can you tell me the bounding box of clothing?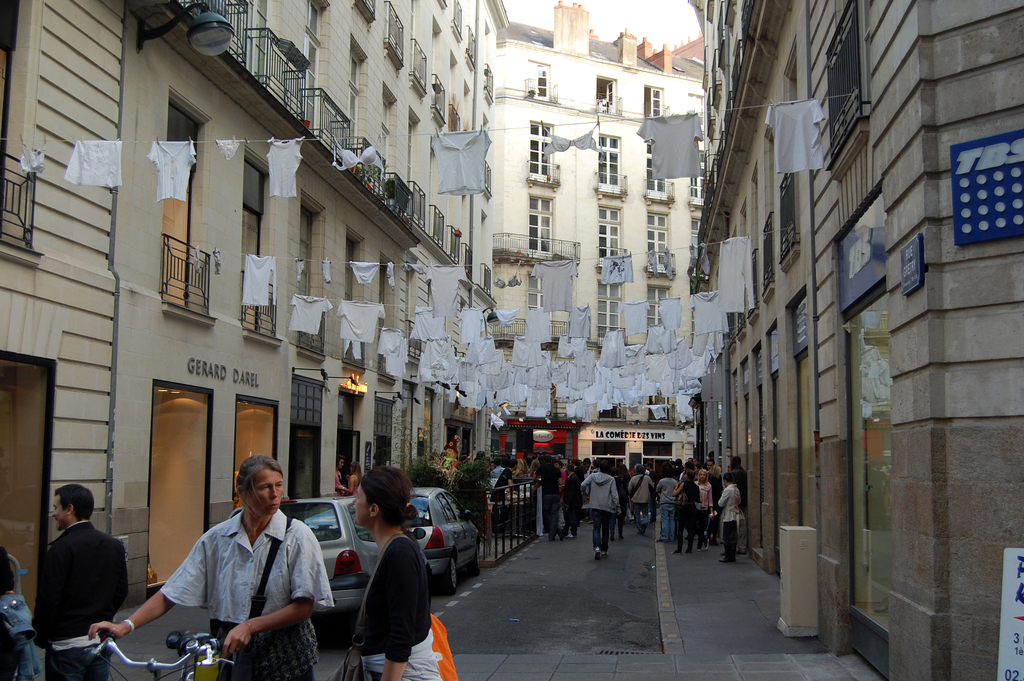
x1=717, y1=482, x2=738, y2=552.
